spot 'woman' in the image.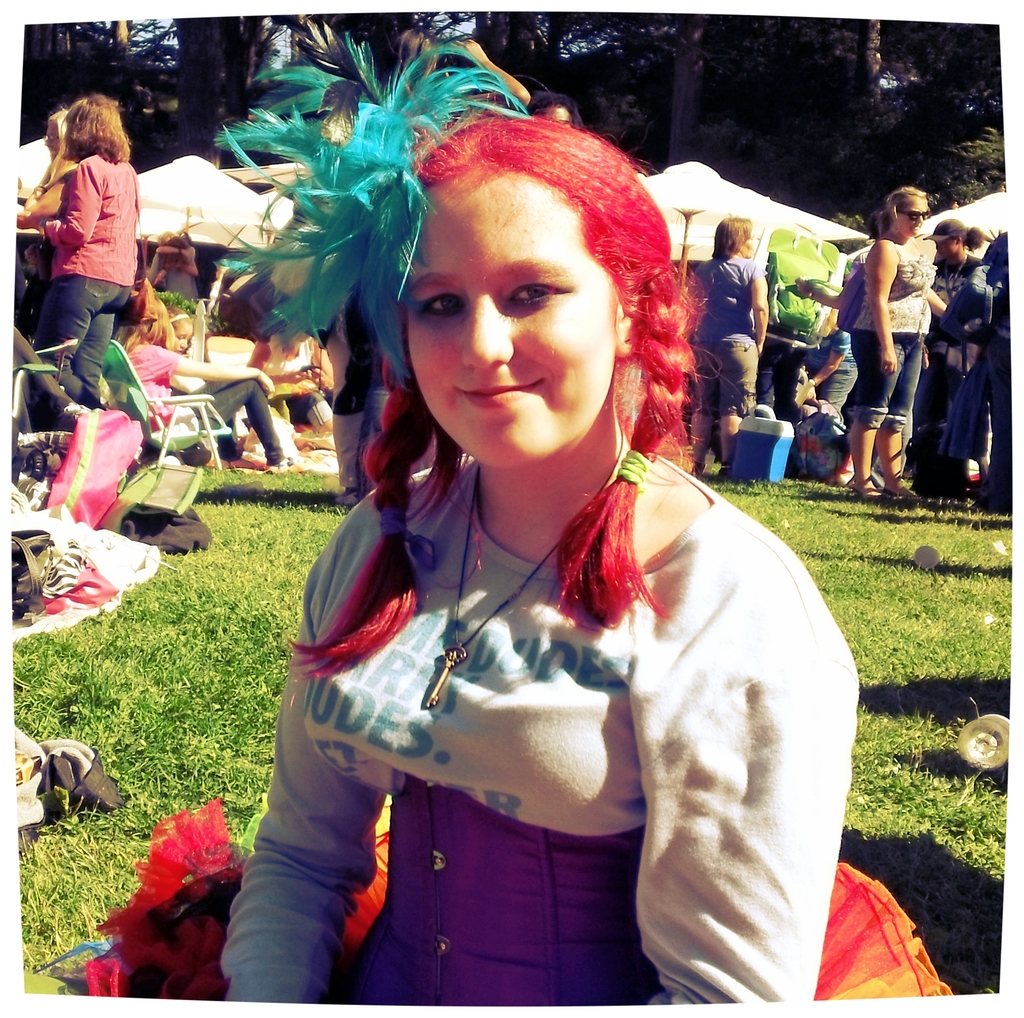
'woman' found at (856, 183, 931, 498).
